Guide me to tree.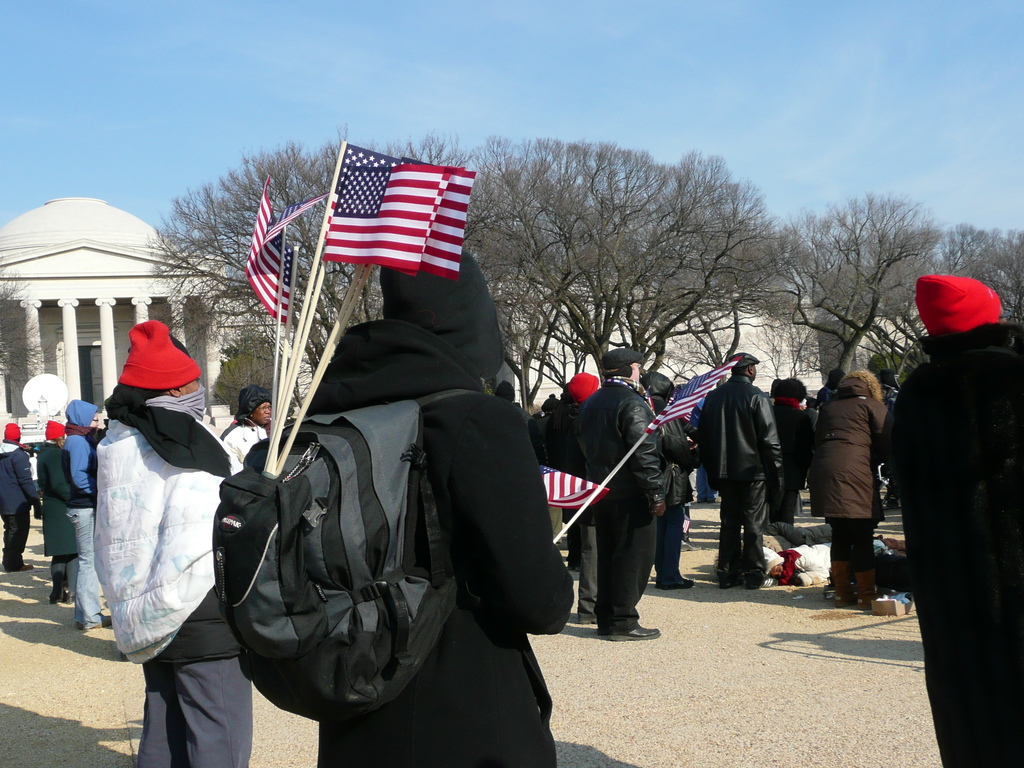
Guidance: detection(147, 120, 413, 392).
